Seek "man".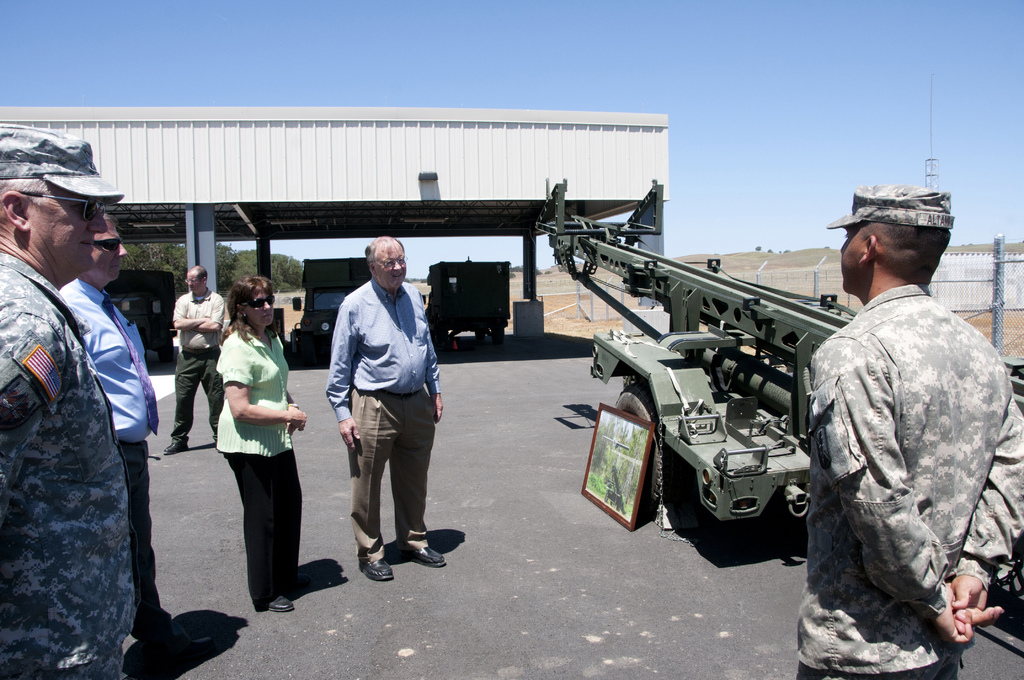
[59, 204, 195, 665].
